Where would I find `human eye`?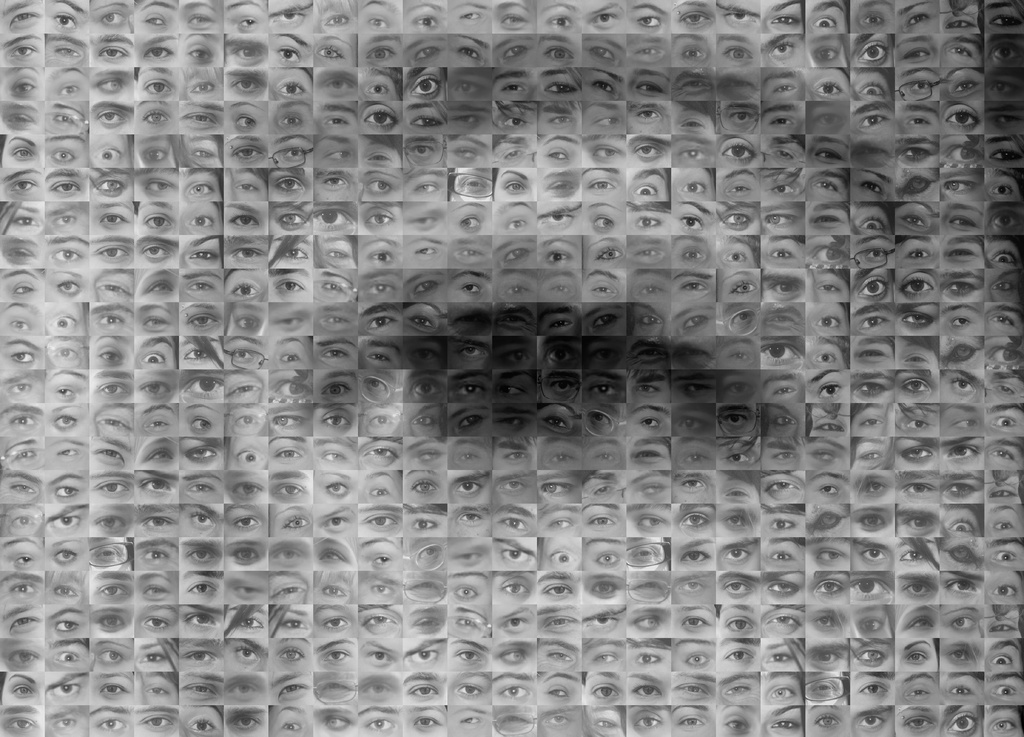
At bbox=(726, 615, 751, 633).
